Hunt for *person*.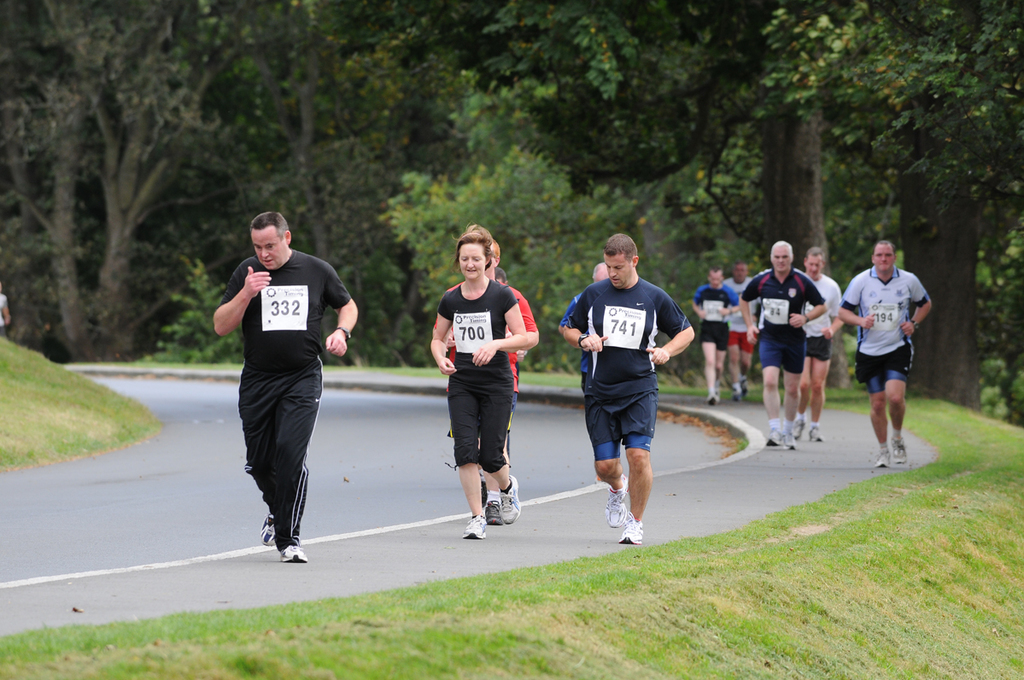
Hunted down at 438:230:547:523.
